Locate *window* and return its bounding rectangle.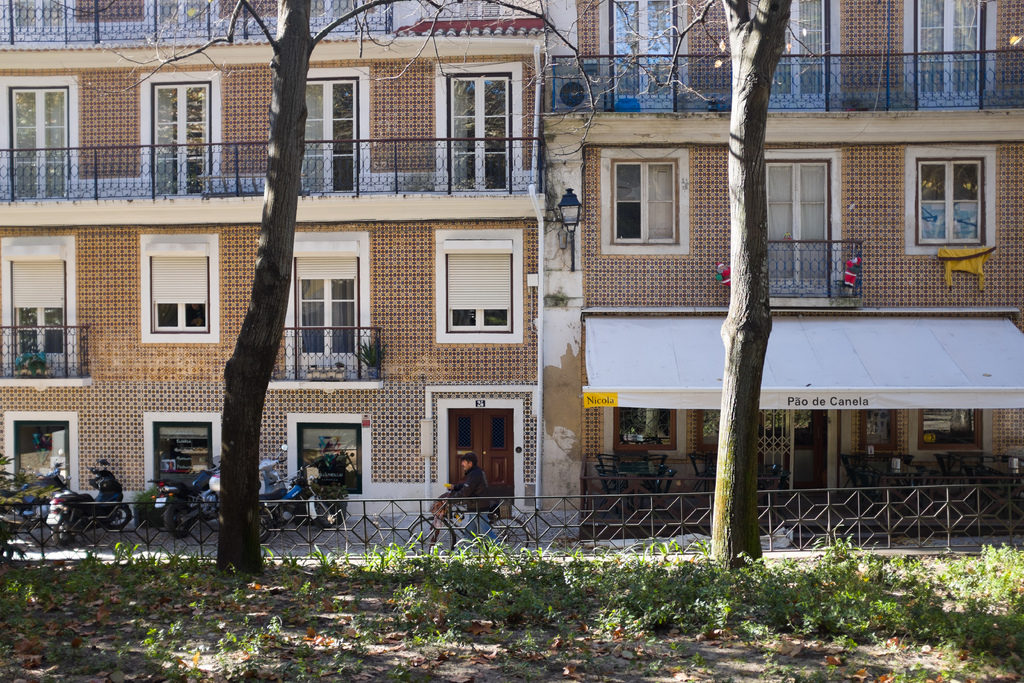
l=150, t=251, r=209, b=336.
